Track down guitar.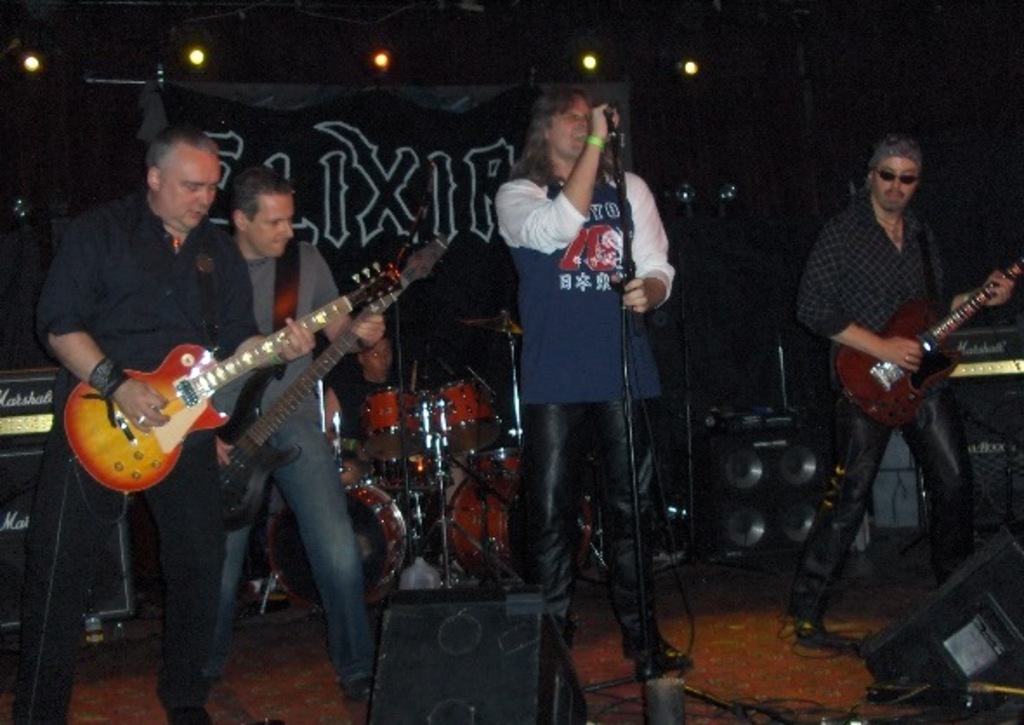
Tracked to l=203, t=225, r=437, b=526.
